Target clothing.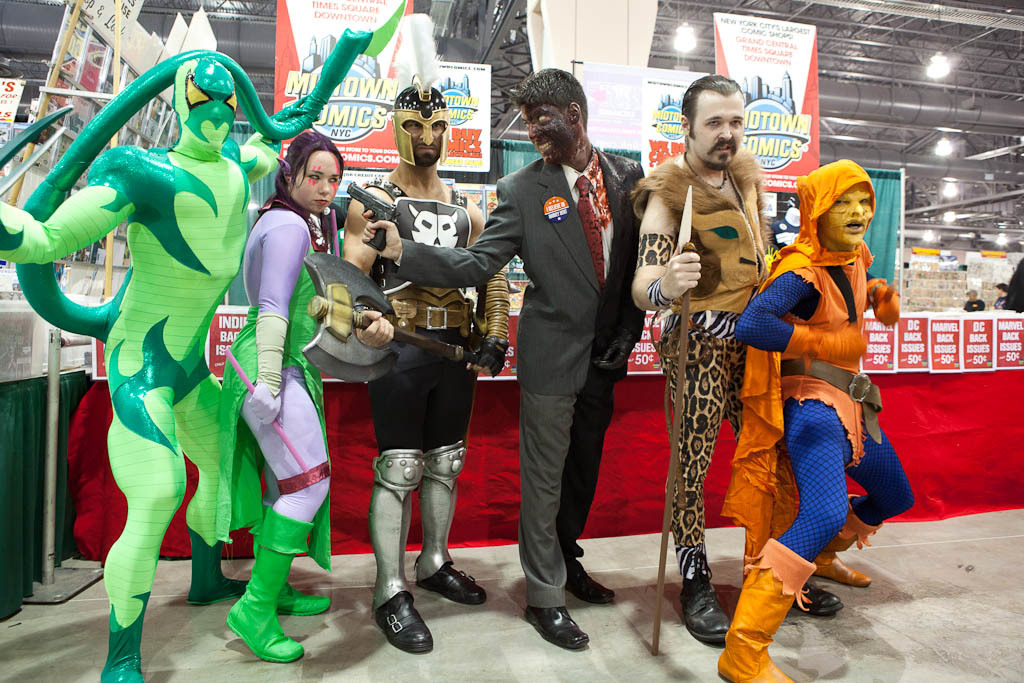
Target region: x1=395, y1=138, x2=654, y2=623.
